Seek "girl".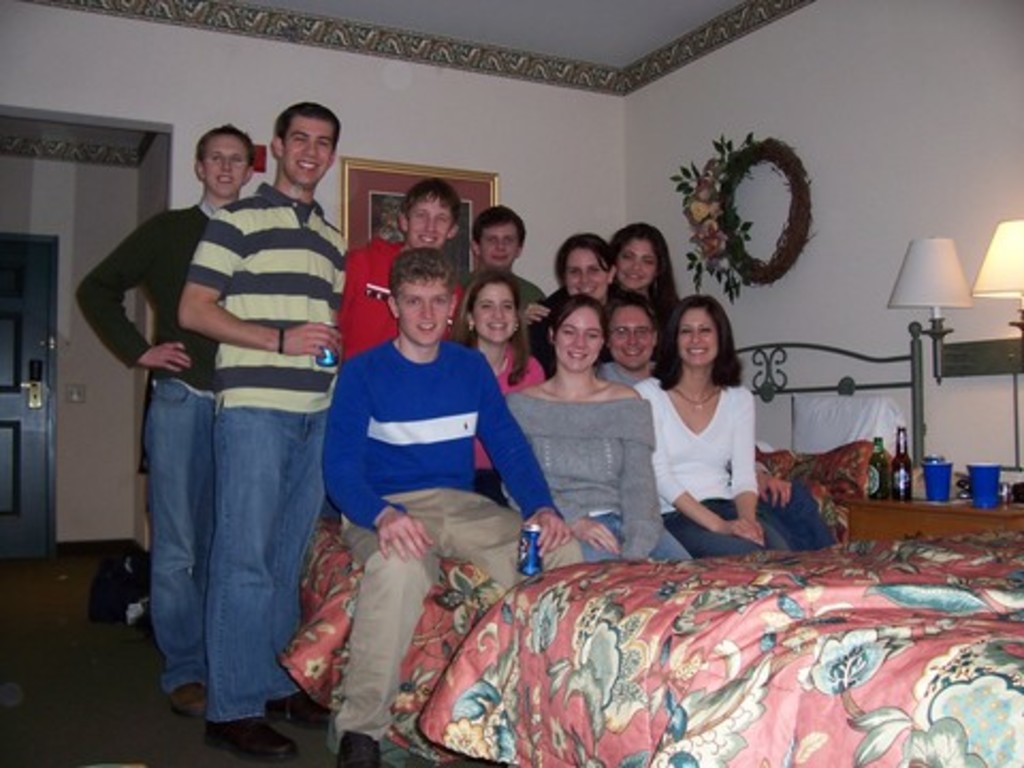
555,237,634,314.
